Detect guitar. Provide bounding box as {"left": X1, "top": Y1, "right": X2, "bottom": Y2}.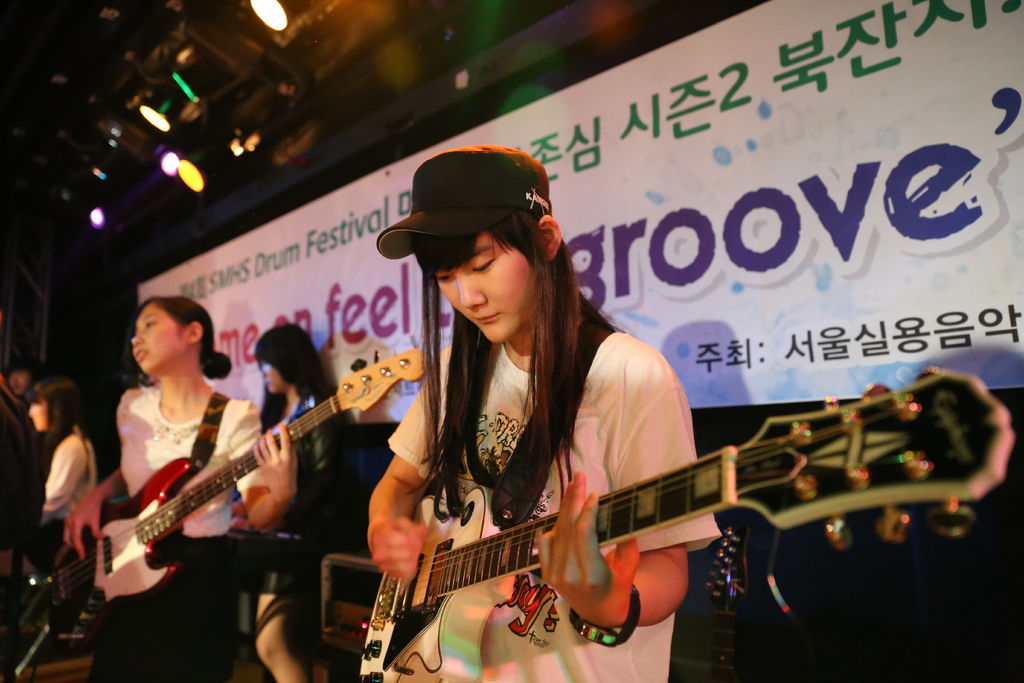
{"left": 356, "top": 367, "right": 1018, "bottom": 682}.
